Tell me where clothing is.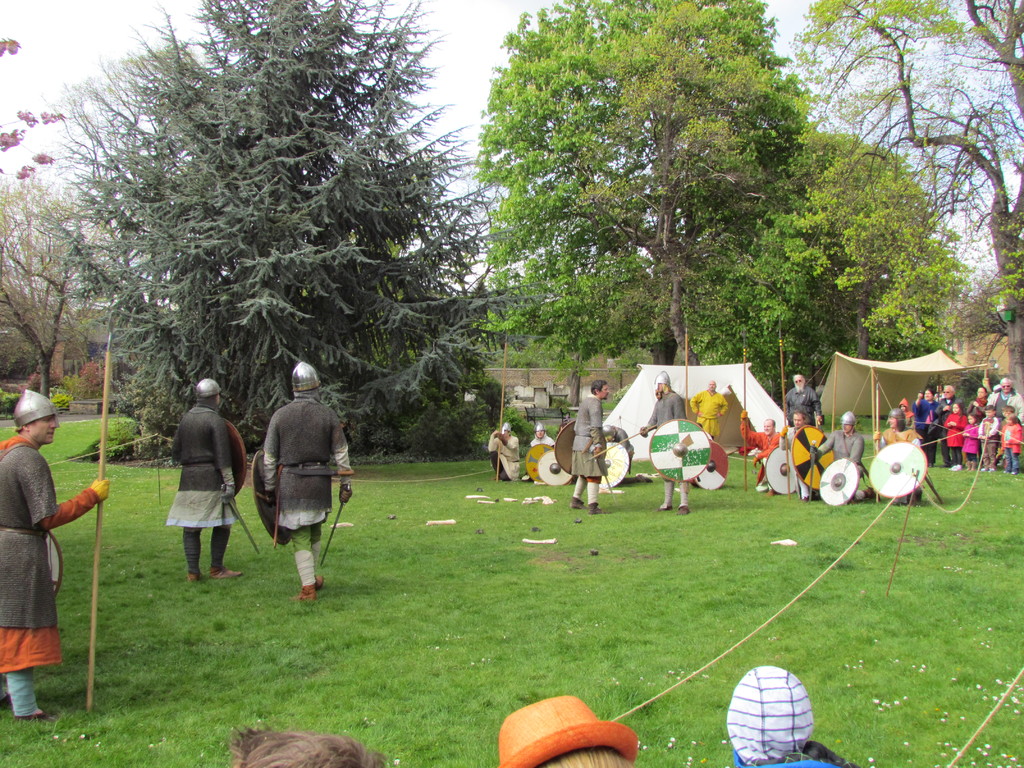
clothing is at (left=645, top=387, right=686, bottom=503).
